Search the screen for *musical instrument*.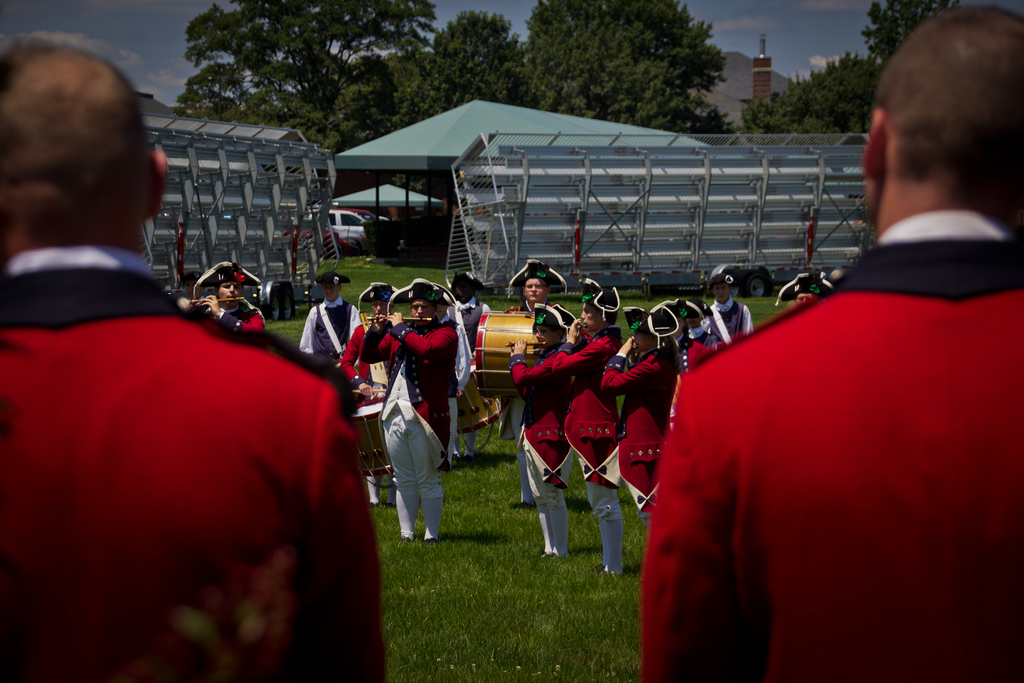
Found at box(190, 295, 245, 308).
